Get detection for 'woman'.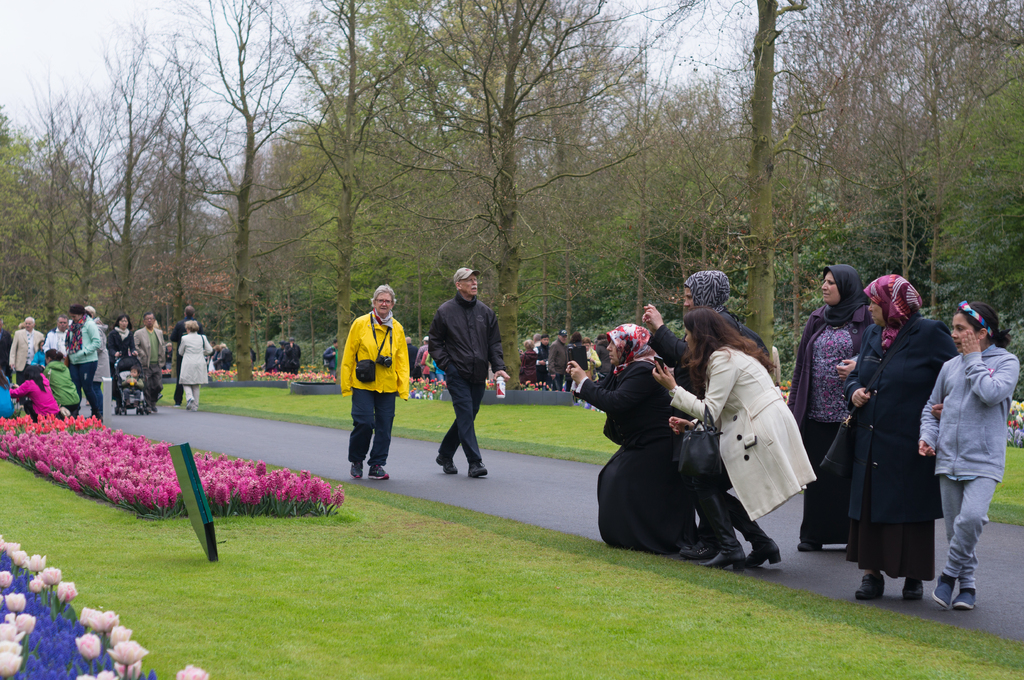
Detection: Rect(104, 310, 138, 417).
